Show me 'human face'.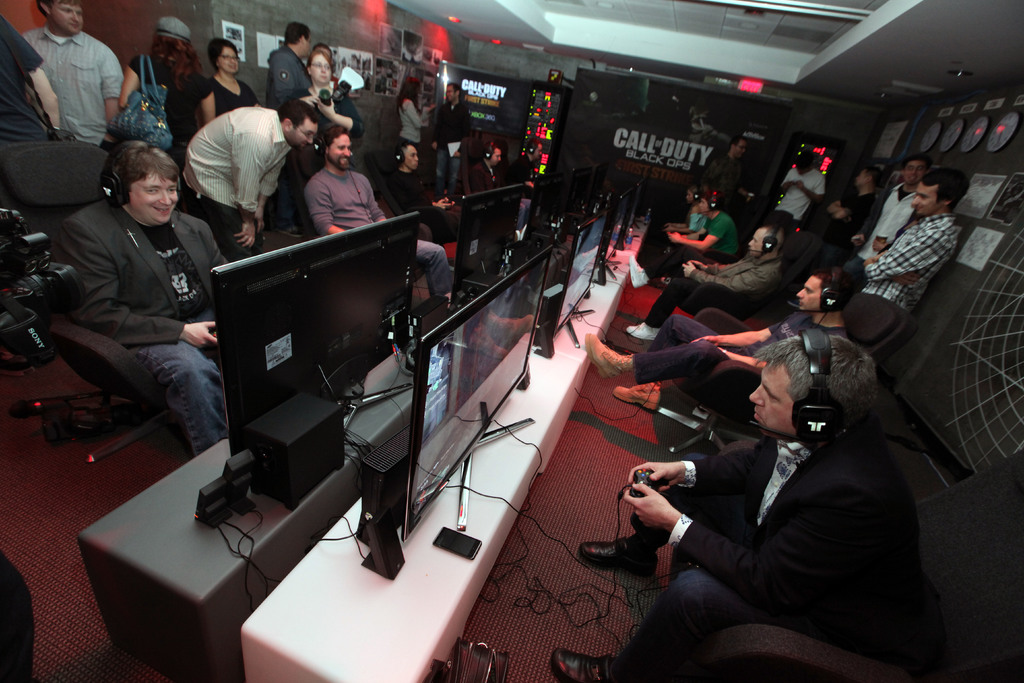
'human face' is here: (x1=490, y1=147, x2=500, y2=167).
